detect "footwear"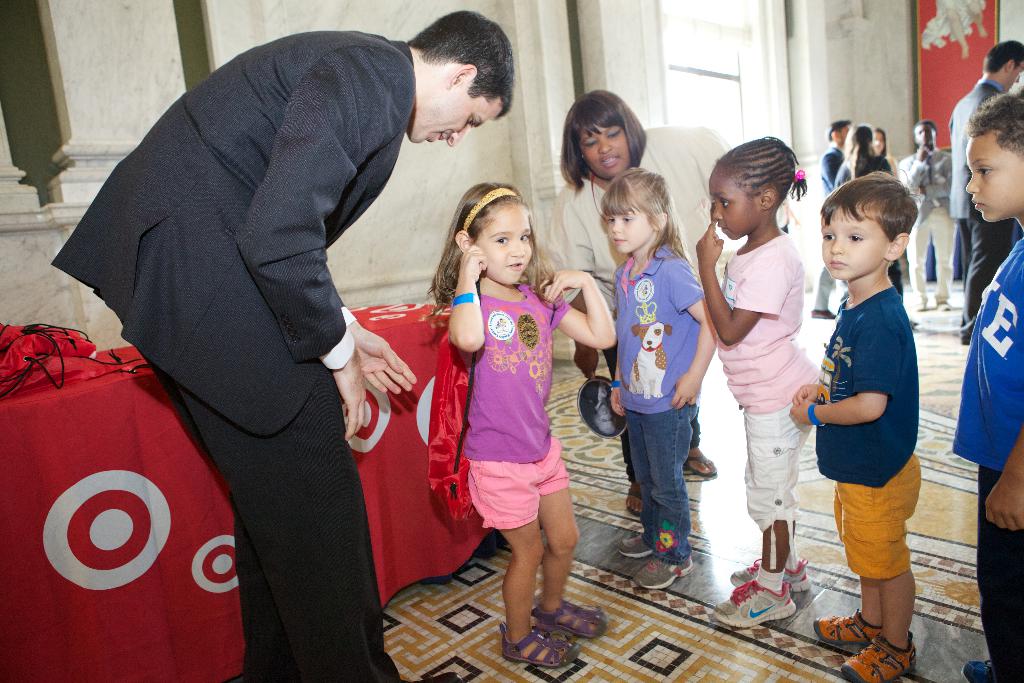
<box>808,306,833,320</box>
